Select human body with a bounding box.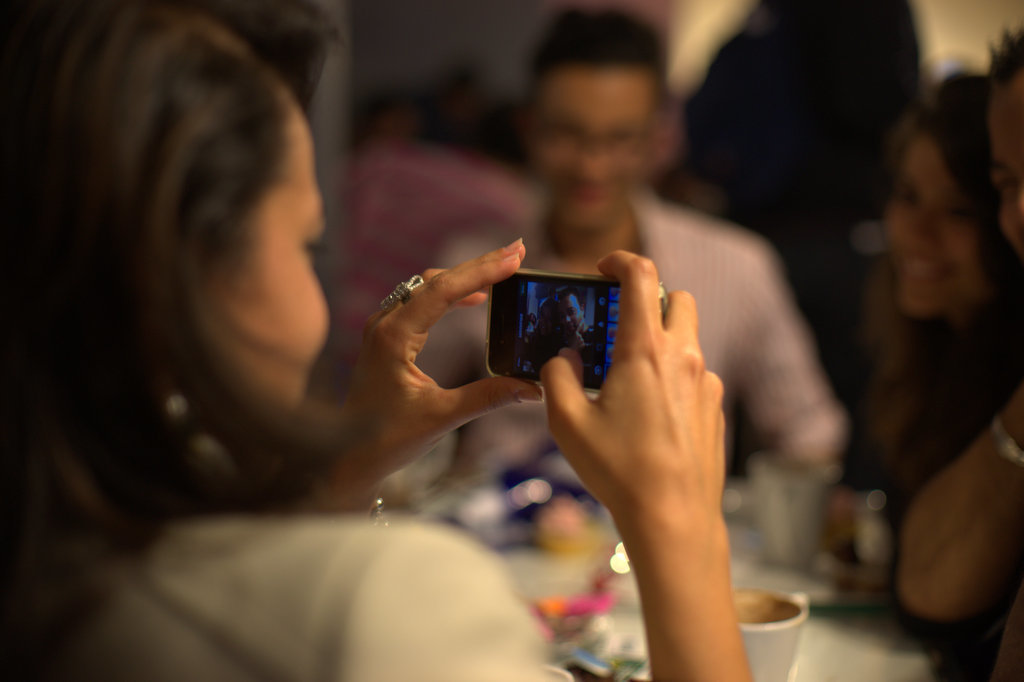
rect(1, 6, 755, 677).
